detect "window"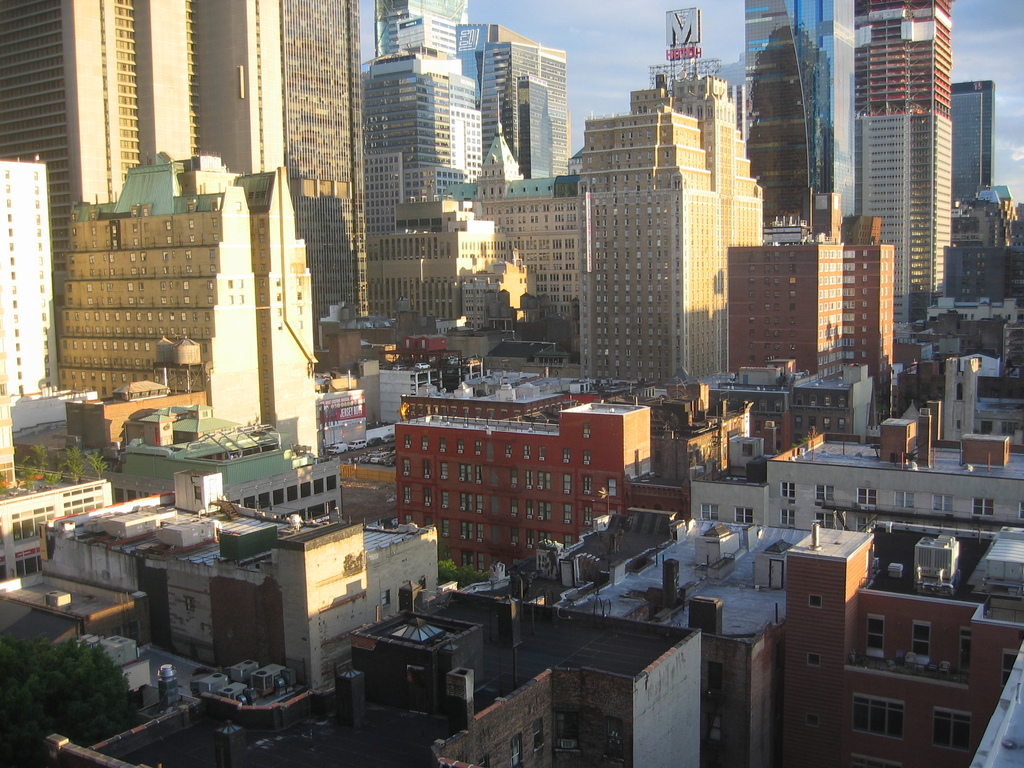
[932,494,953,514]
